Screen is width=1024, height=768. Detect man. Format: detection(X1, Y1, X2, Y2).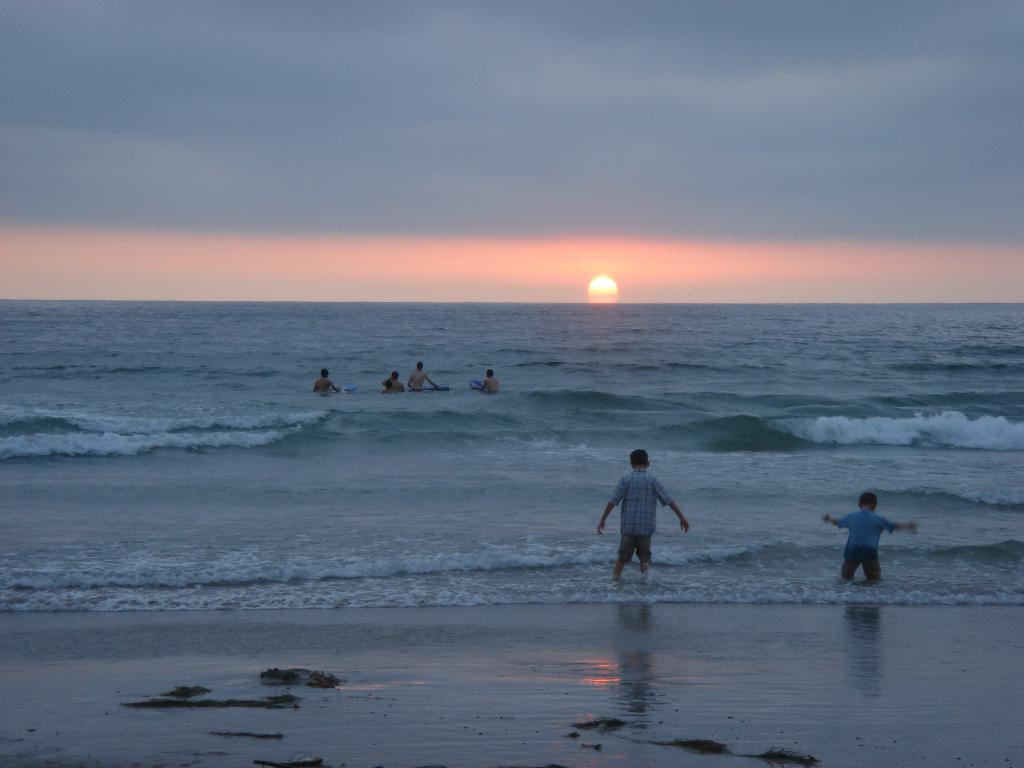
detection(478, 369, 499, 394).
